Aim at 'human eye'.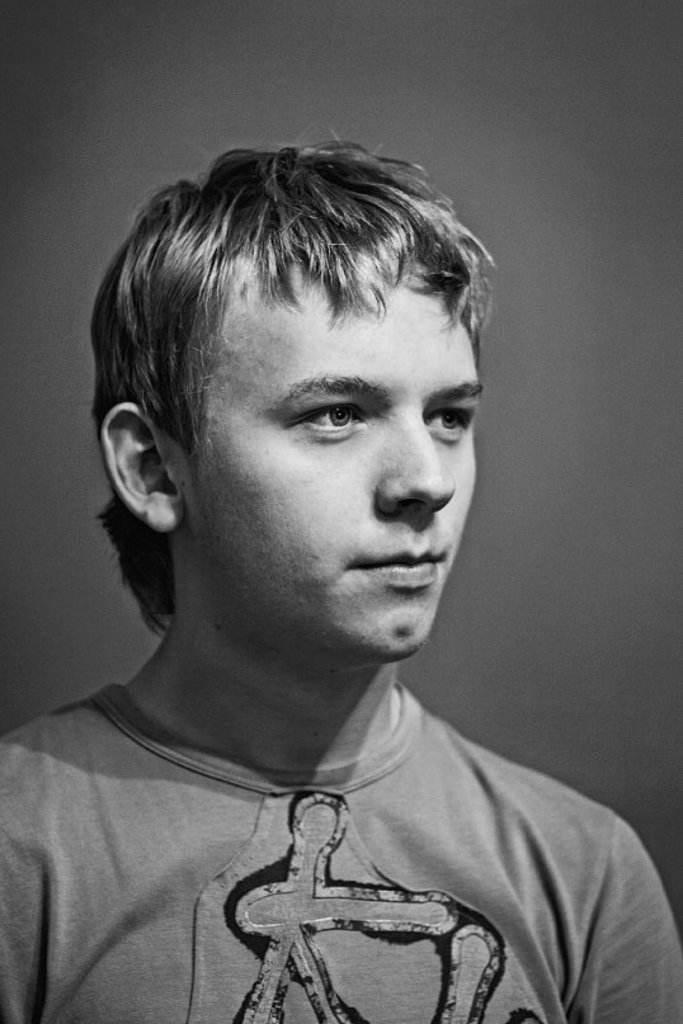
Aimed at Rect(420, 404, 481, 442).
